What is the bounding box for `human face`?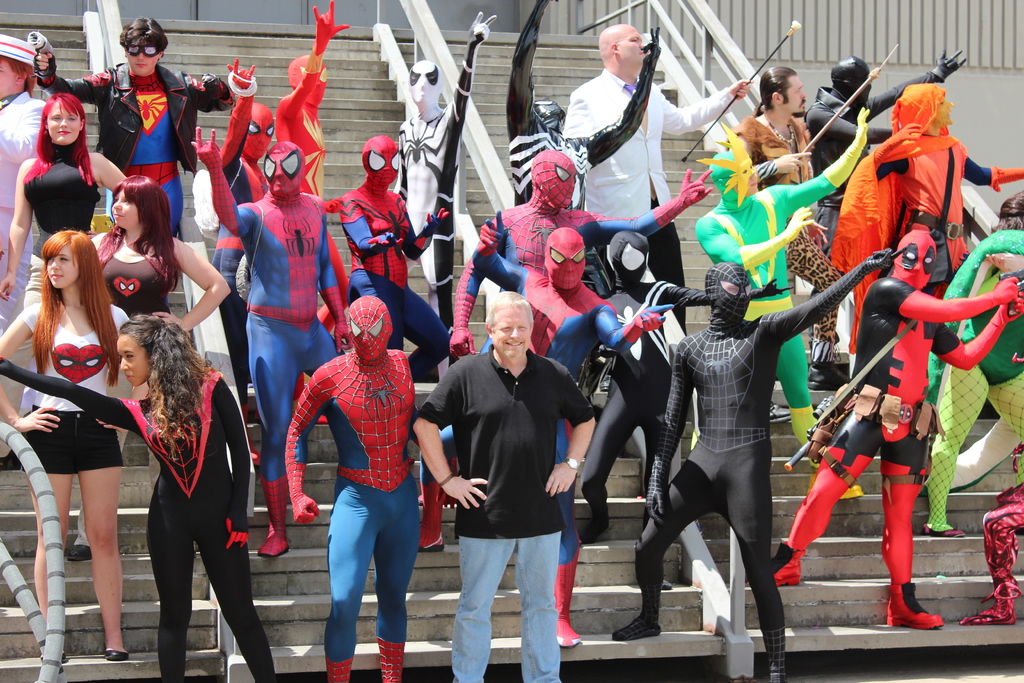
select_region(620, 28, 650, 68).
